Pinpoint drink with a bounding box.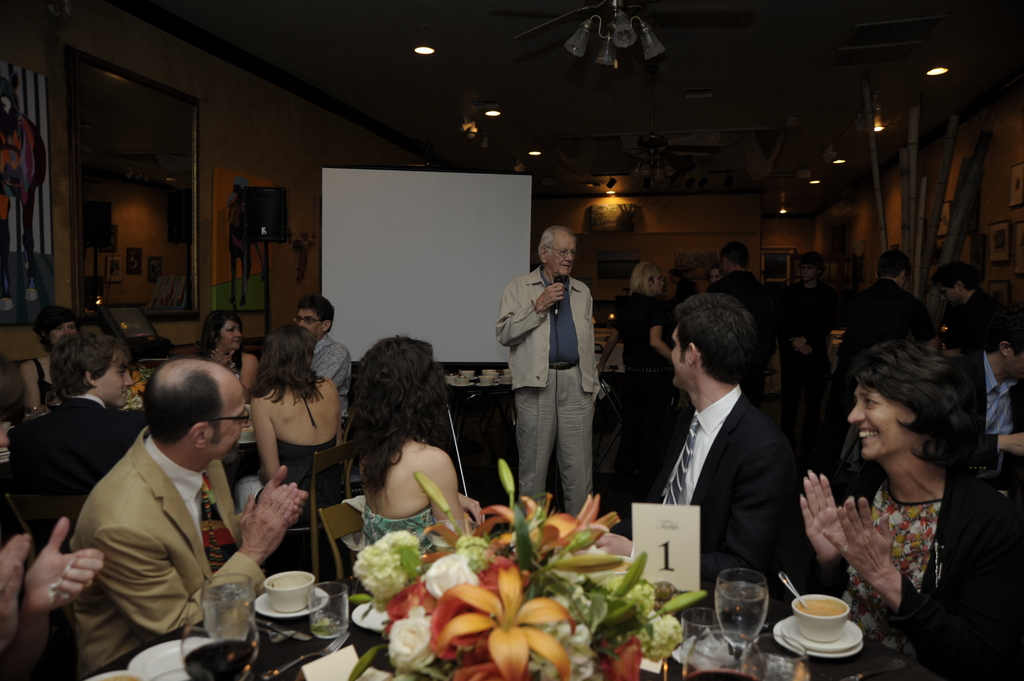
left=204, top=582, right=252, bottom=641.
